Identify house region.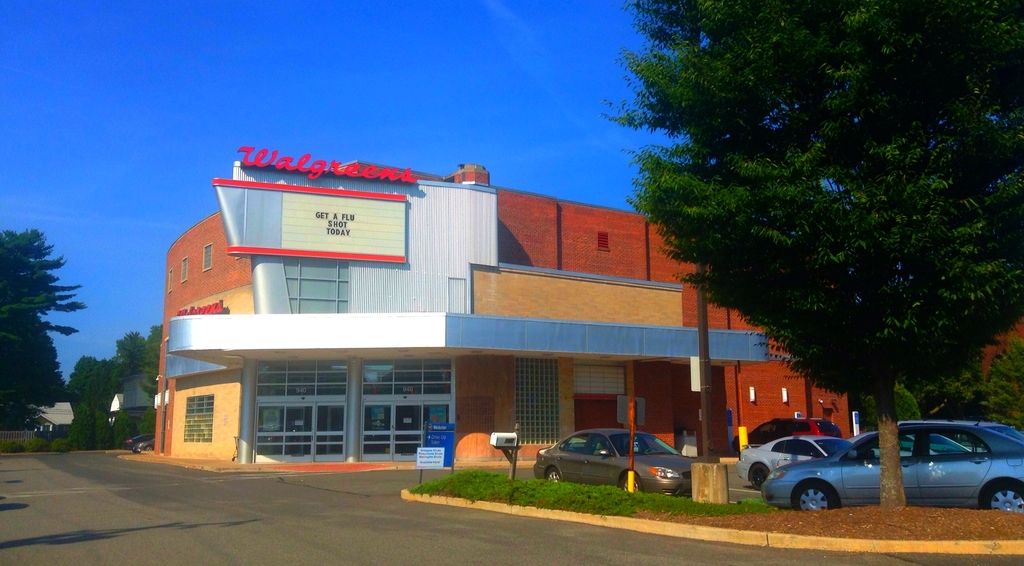
Region: crop(28, 393, 131, 428).
